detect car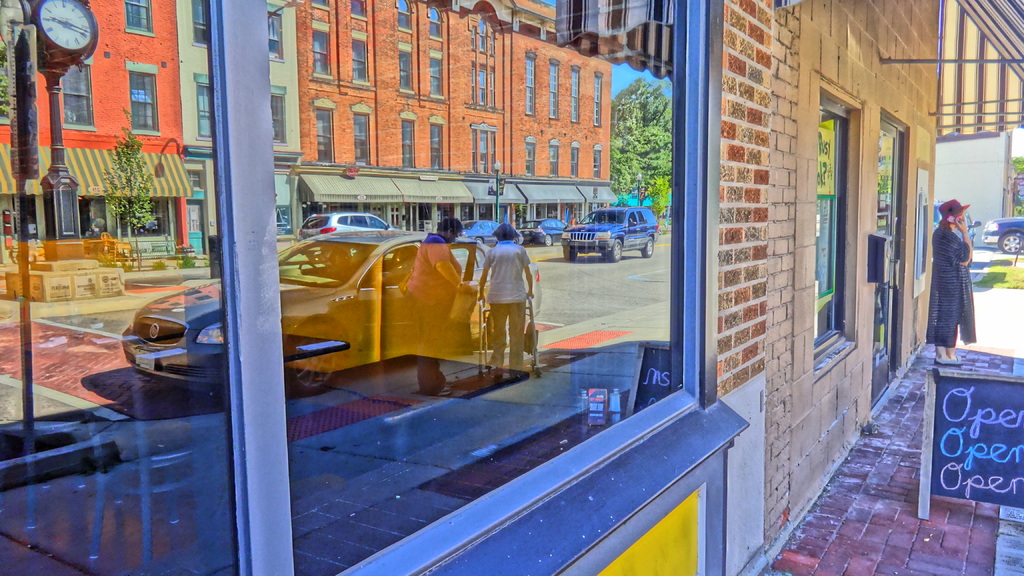
463:217:506:243
